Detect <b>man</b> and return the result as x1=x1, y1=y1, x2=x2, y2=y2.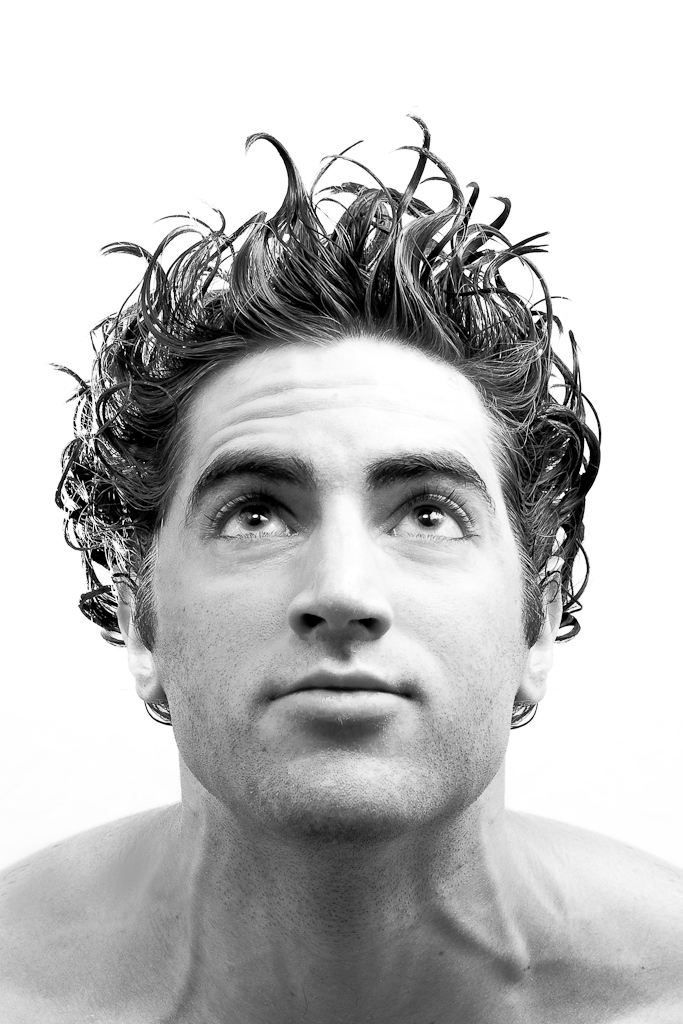
x1=0, y1=159, x2=682, y2=1023.
